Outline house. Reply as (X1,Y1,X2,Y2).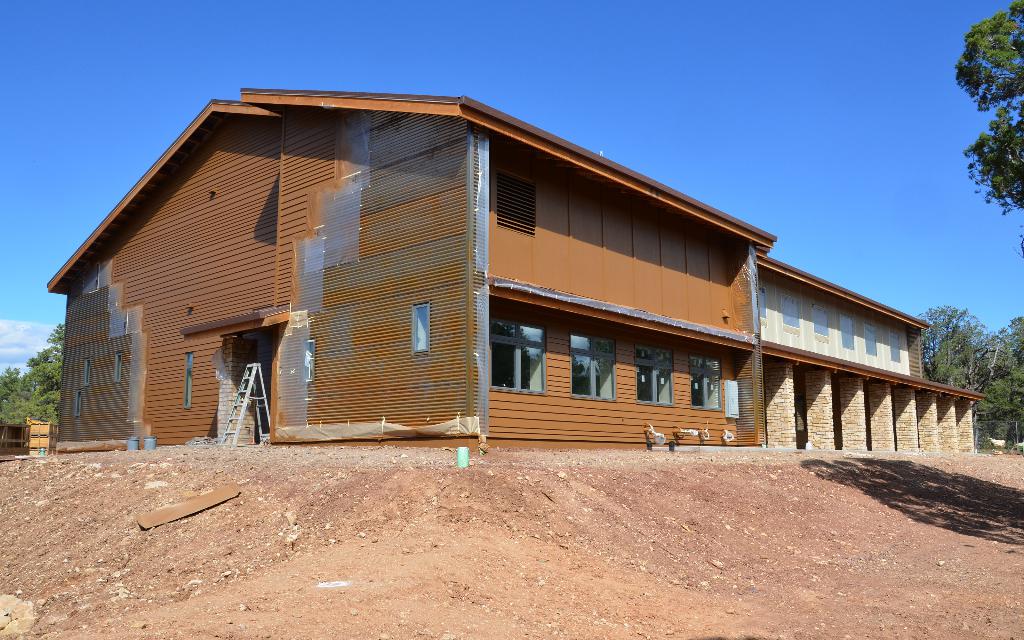
(494,125,751,455).
